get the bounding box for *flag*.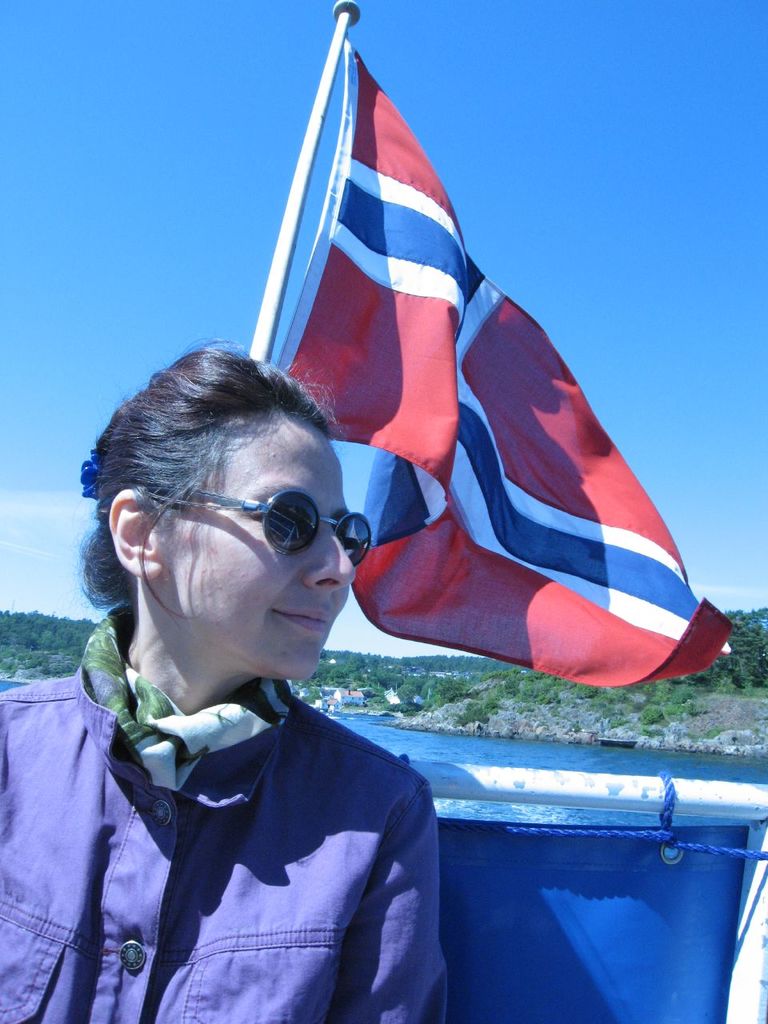
region(270, 46, 730, 698).
